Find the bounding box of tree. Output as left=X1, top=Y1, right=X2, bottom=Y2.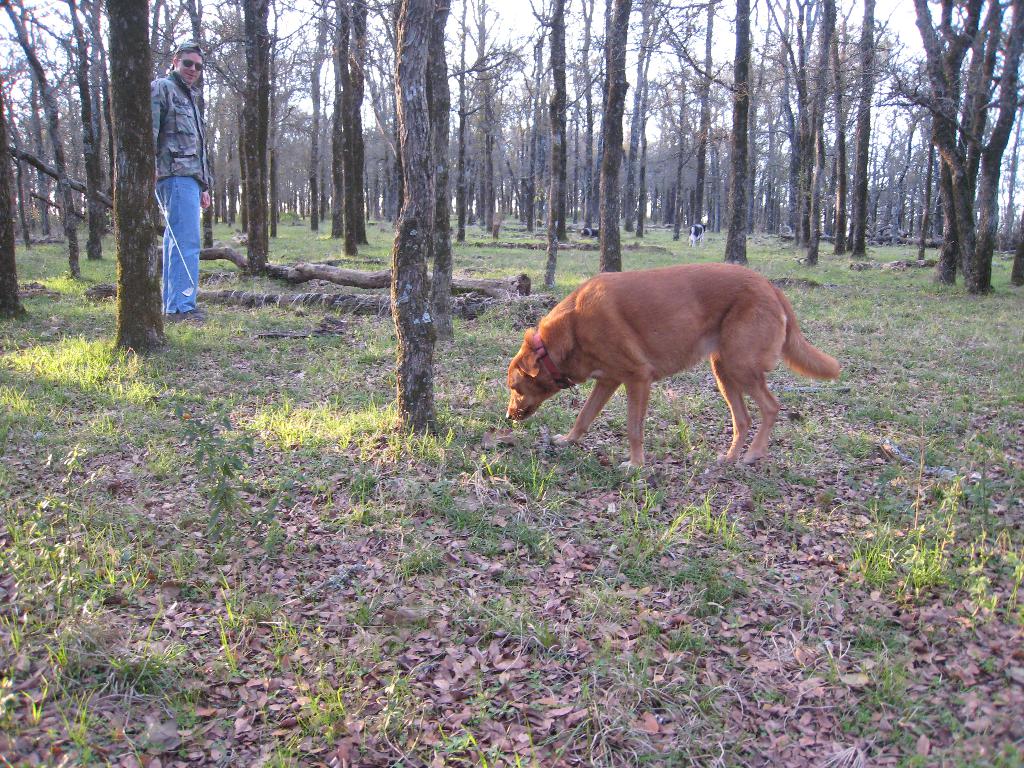
left=436, top=0, right=452, bottom=344.
